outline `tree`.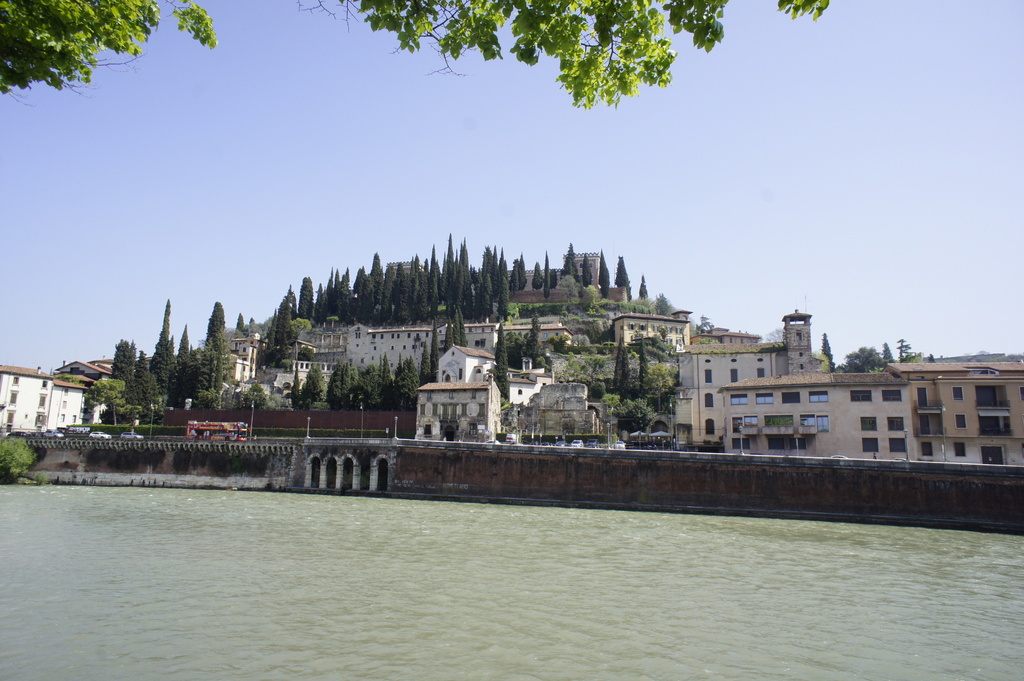
Outline: (202, 339, 224, 399).
